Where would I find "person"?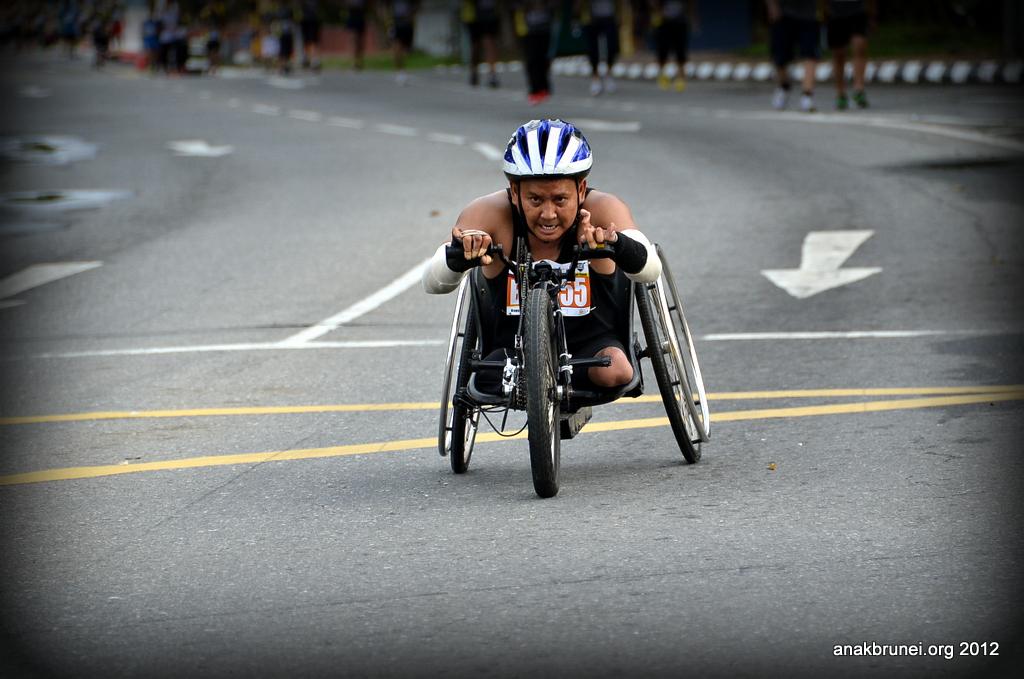
At [x1=421, y1=113, x2=663, y2=391].
